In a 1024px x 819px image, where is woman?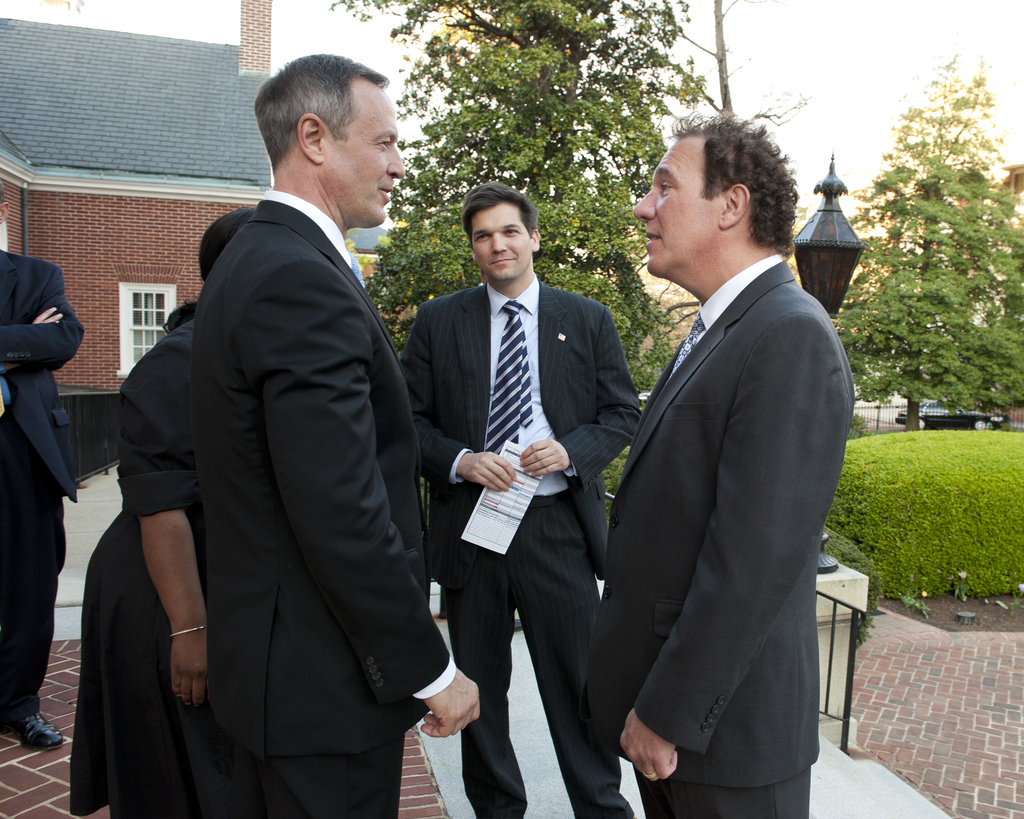
l=72, t=200, r=259, b=818.
